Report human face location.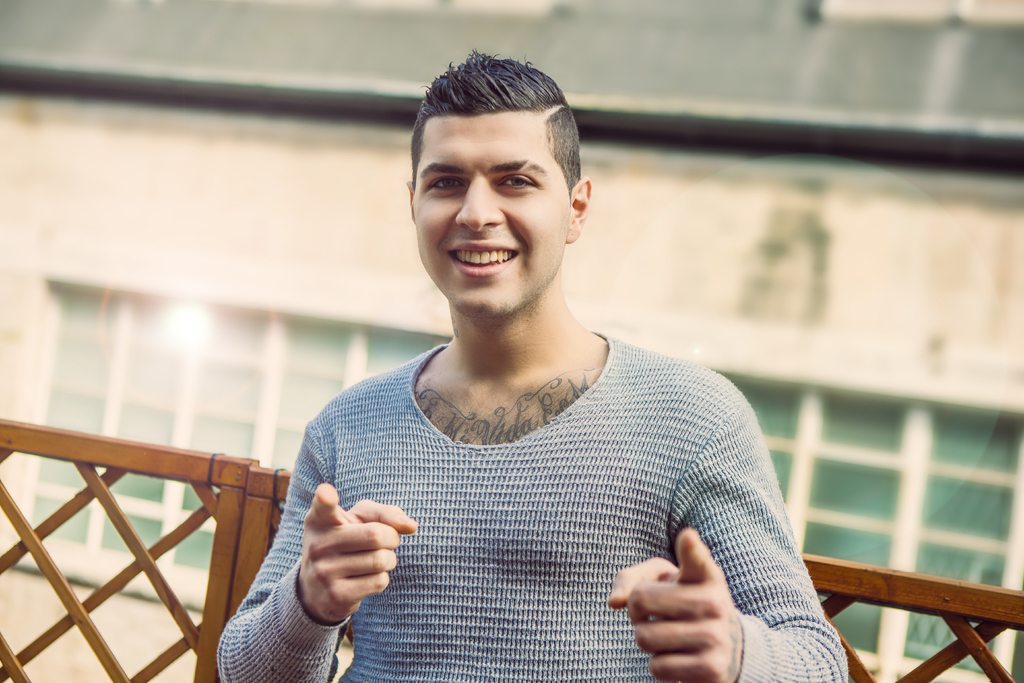
Report: BBox(419, 107, 568, 320).
